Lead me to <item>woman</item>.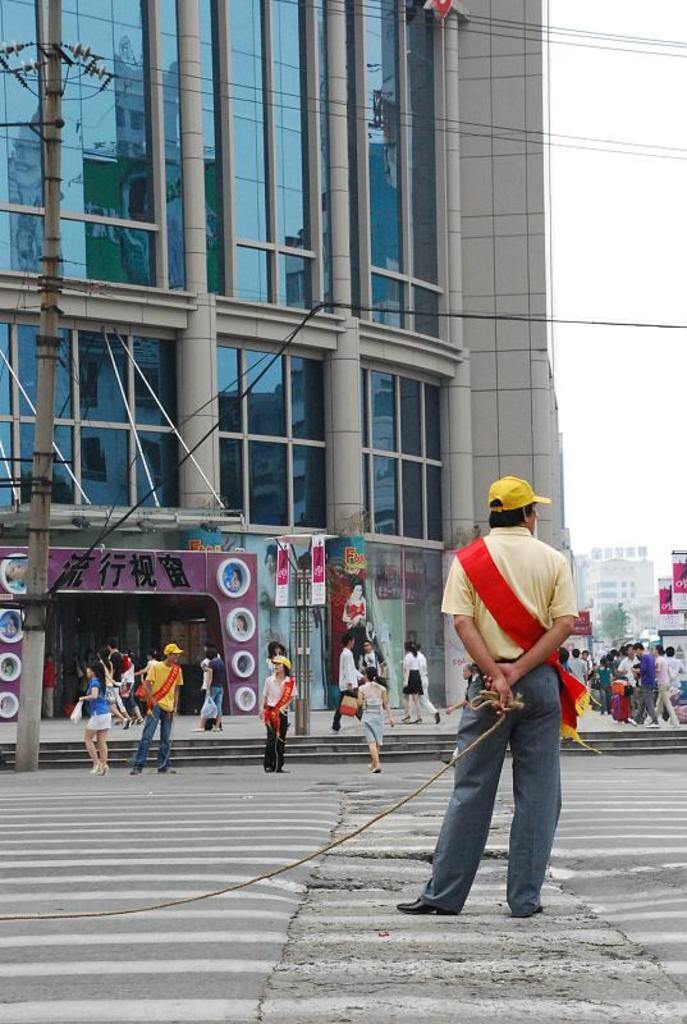
Lead to {"left": 261, "top": 650, "right": 297, "bottom": 772}.
